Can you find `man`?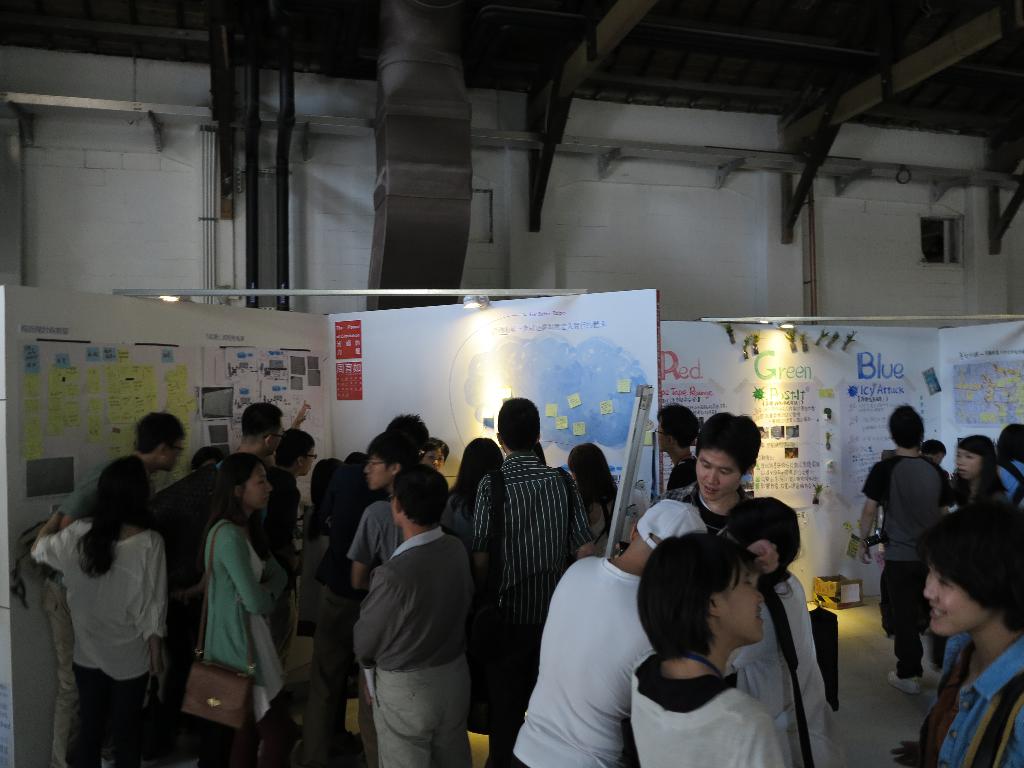
Yes, bounding box: 338:431:424:600.
